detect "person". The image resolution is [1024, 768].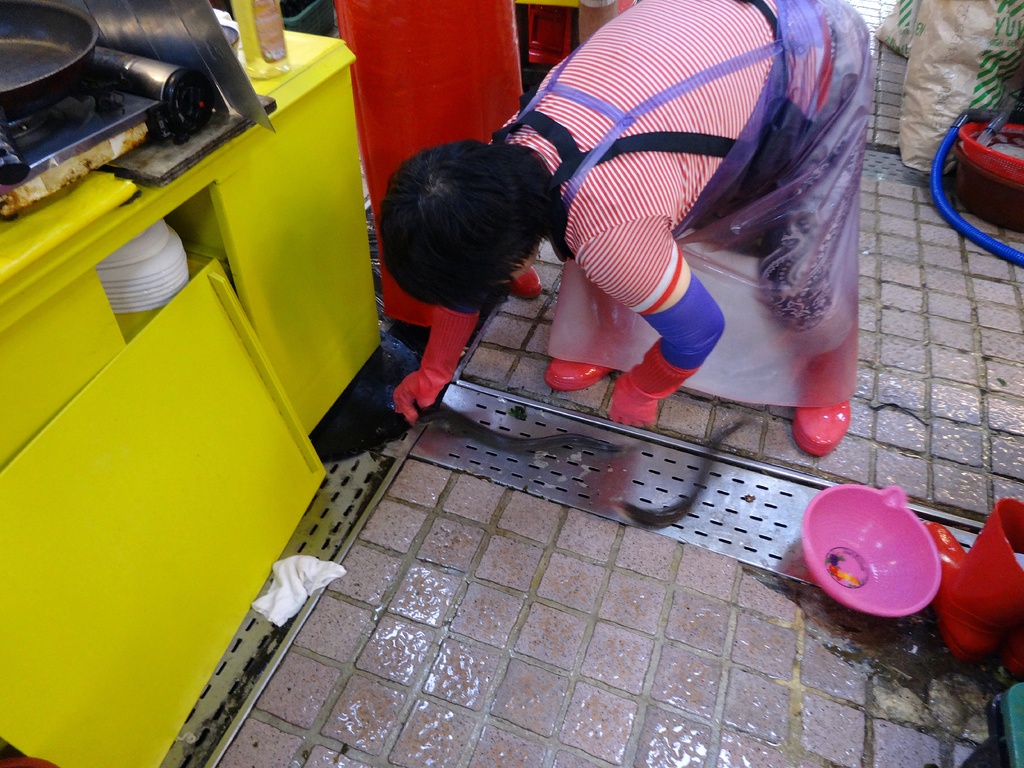
(left=337, top=126, right=588, bottom=451).
